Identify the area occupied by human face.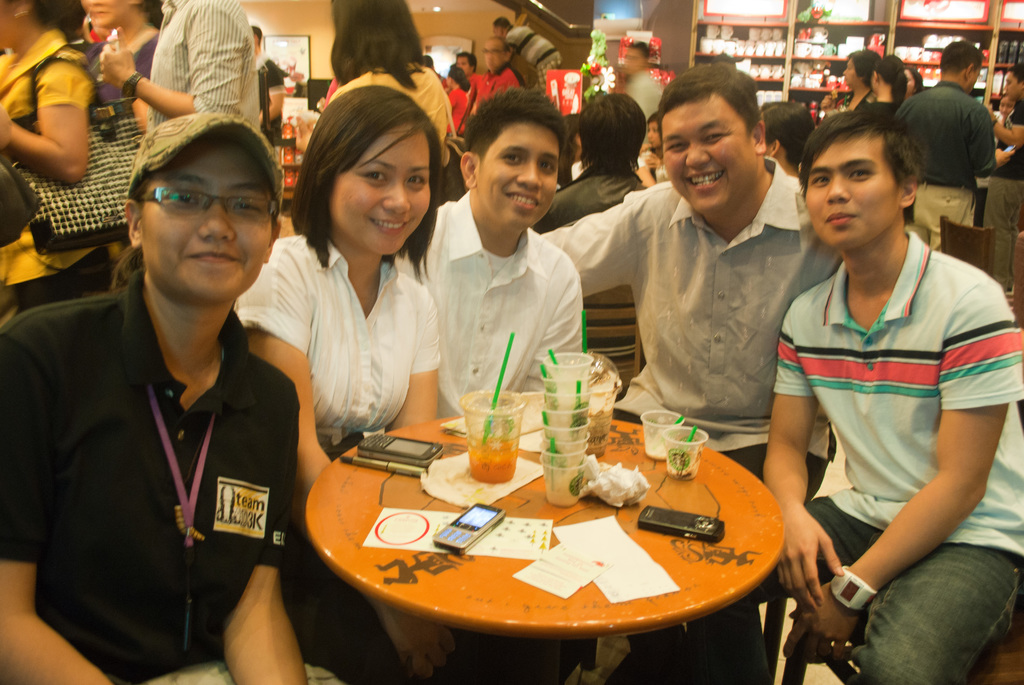
Area: <box>648,118,659,148</box>.
